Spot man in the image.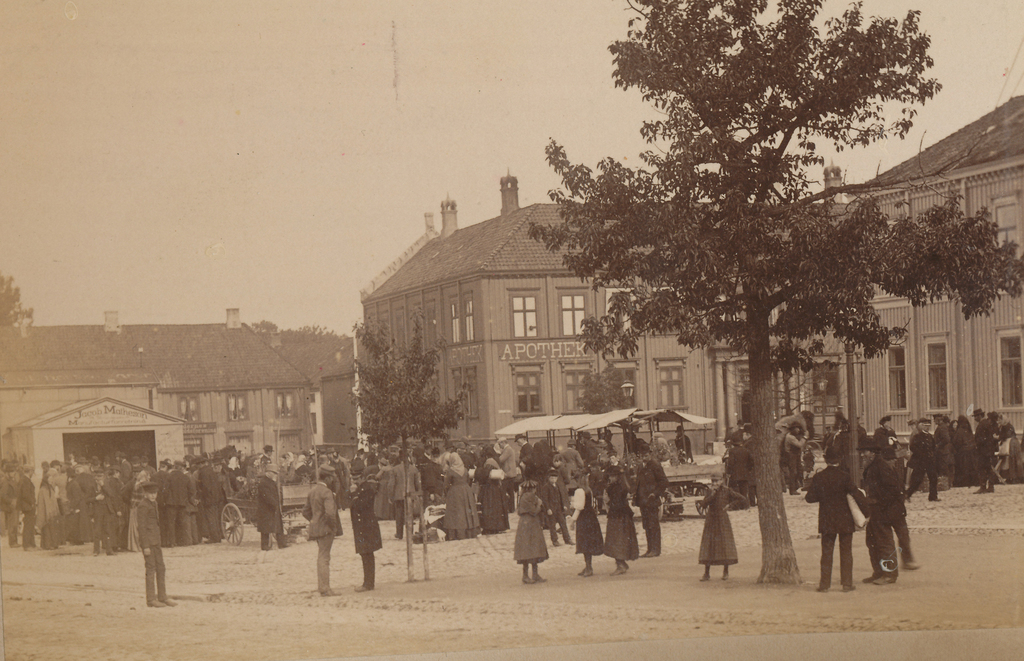
man found at 969,405,996,494.
